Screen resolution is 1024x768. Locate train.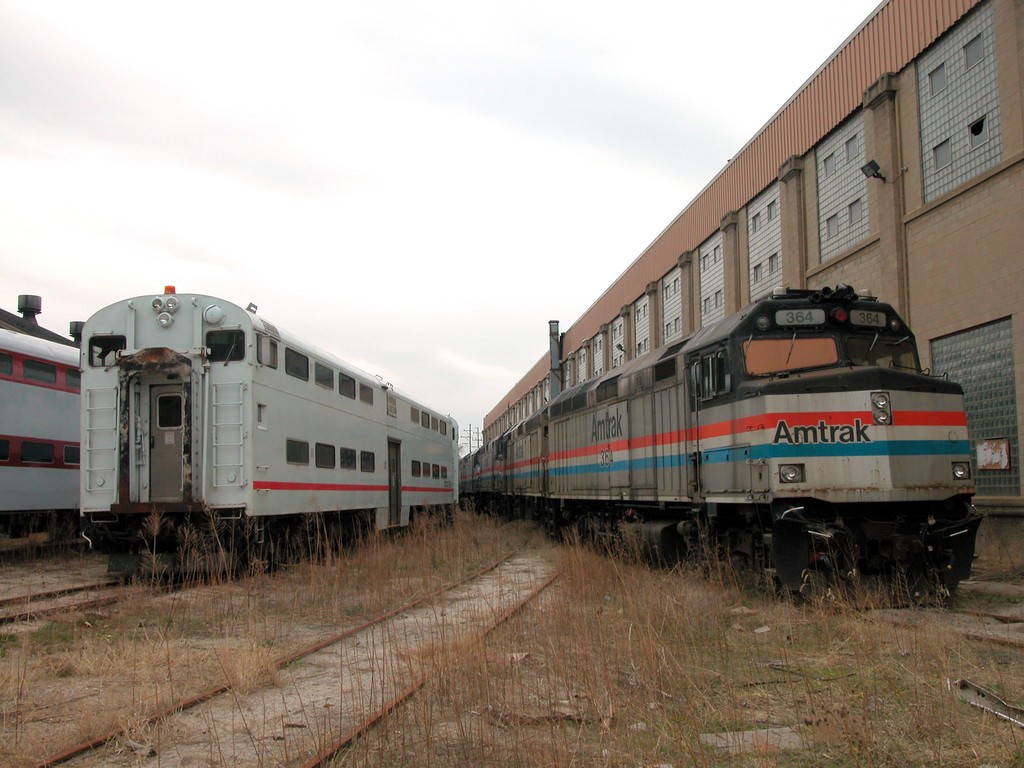
bbox=[68, 284, 460, 572].
